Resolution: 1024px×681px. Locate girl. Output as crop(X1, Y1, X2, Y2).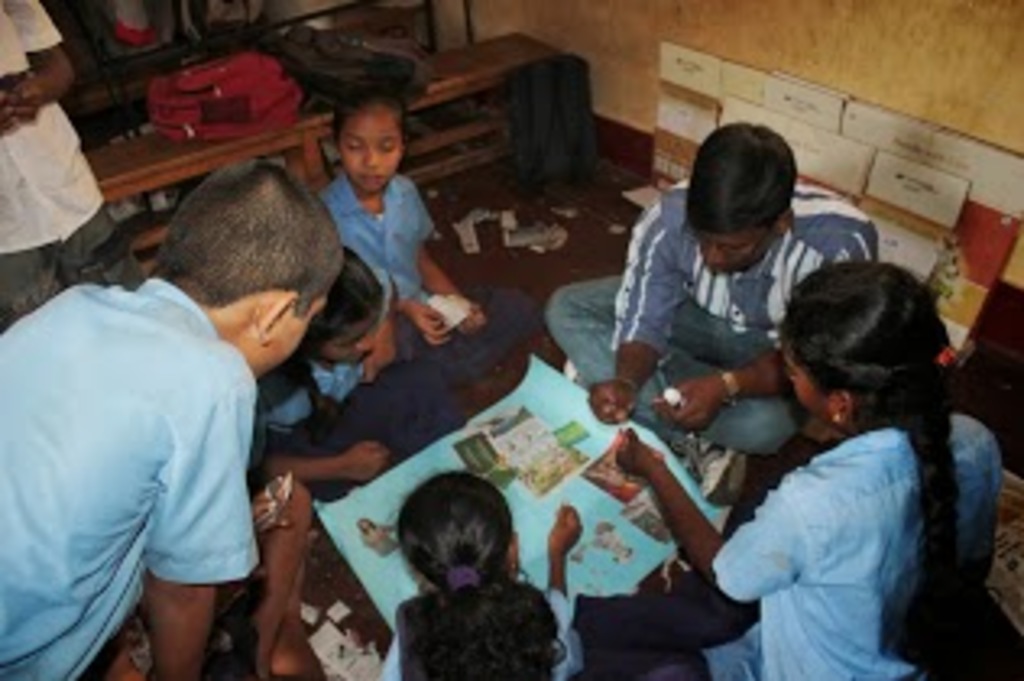
crop(379, 477, 583, 678).
